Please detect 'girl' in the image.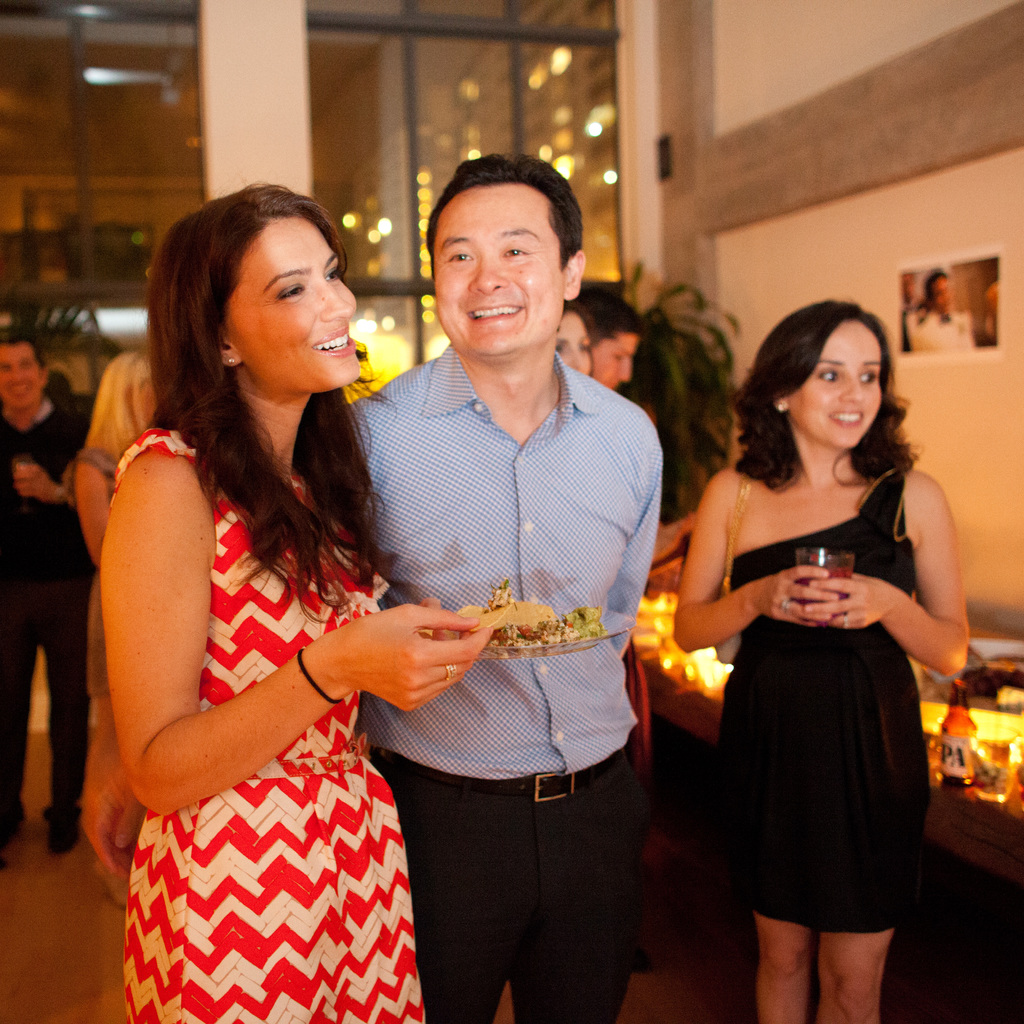
{"x1": 100, "y1": 180, "x2": 490, "y2": 1023}.
